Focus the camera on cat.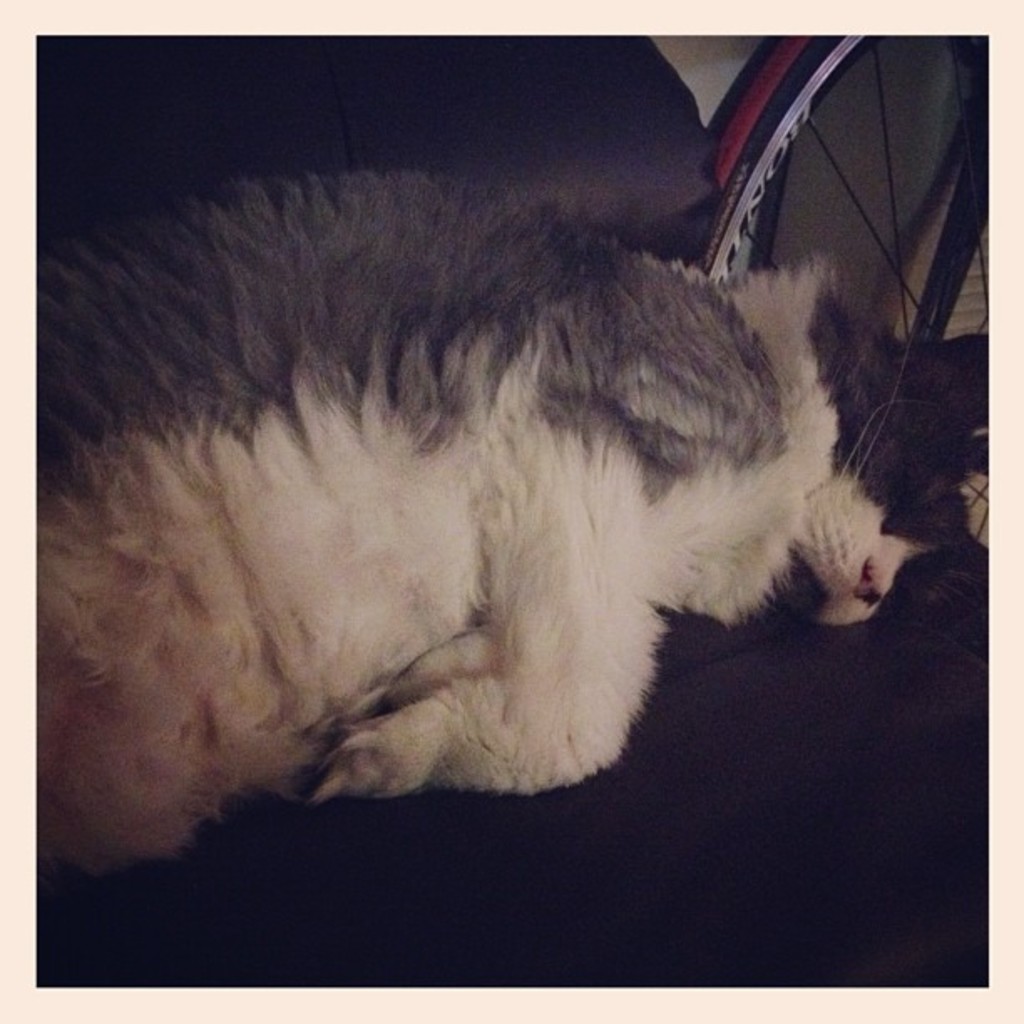
Focus region: x1=32 y1=171 x2=989 y2=892.
